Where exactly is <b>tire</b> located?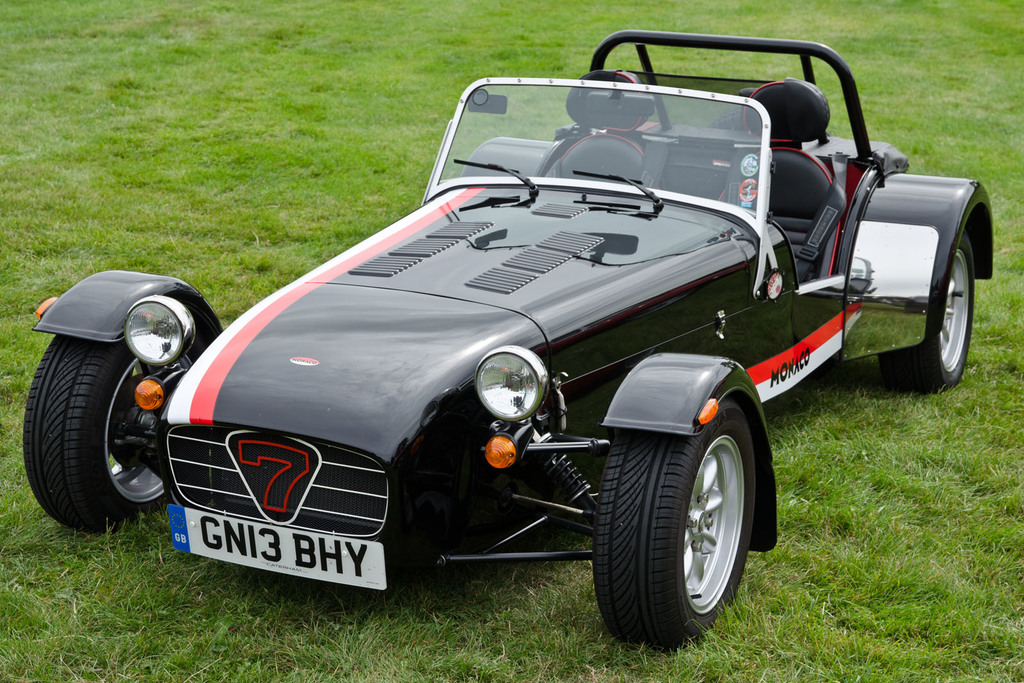
Its bounding box is <box>589,428,754,650</box>.
